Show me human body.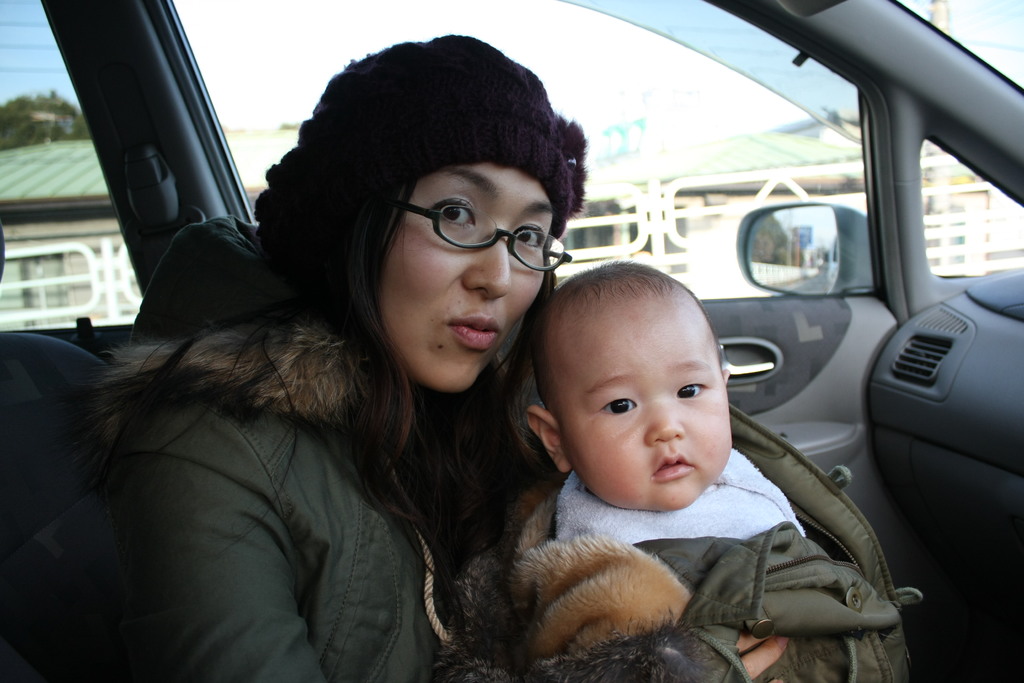
human body is here: crop(431, 262, 921, 674).
